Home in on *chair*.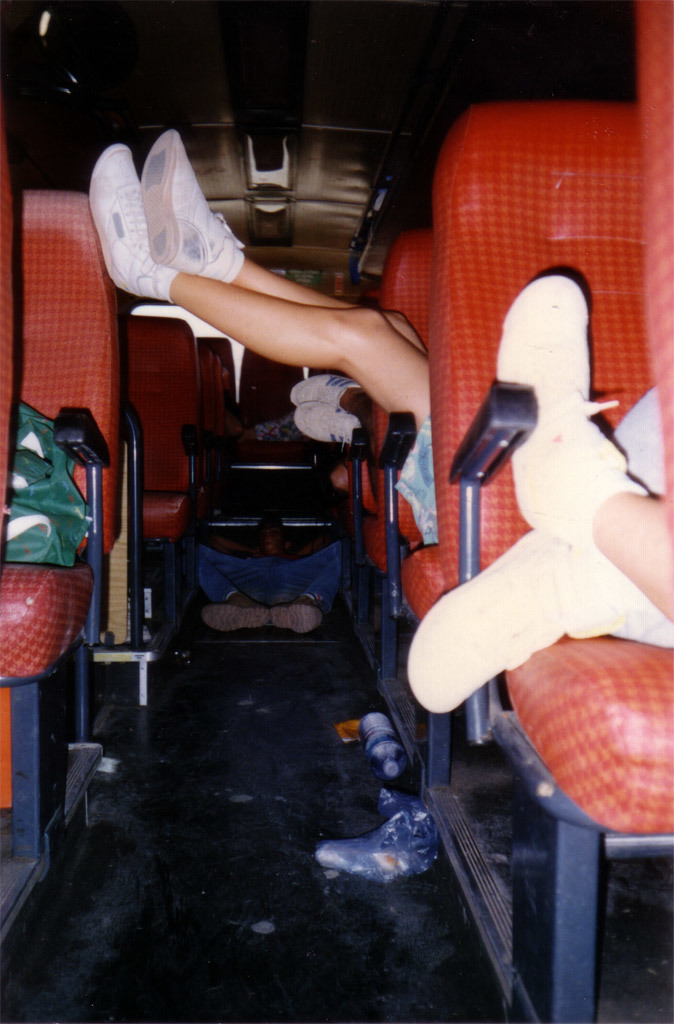
Homed in at l=422, t=91, r=640, b=1023.
